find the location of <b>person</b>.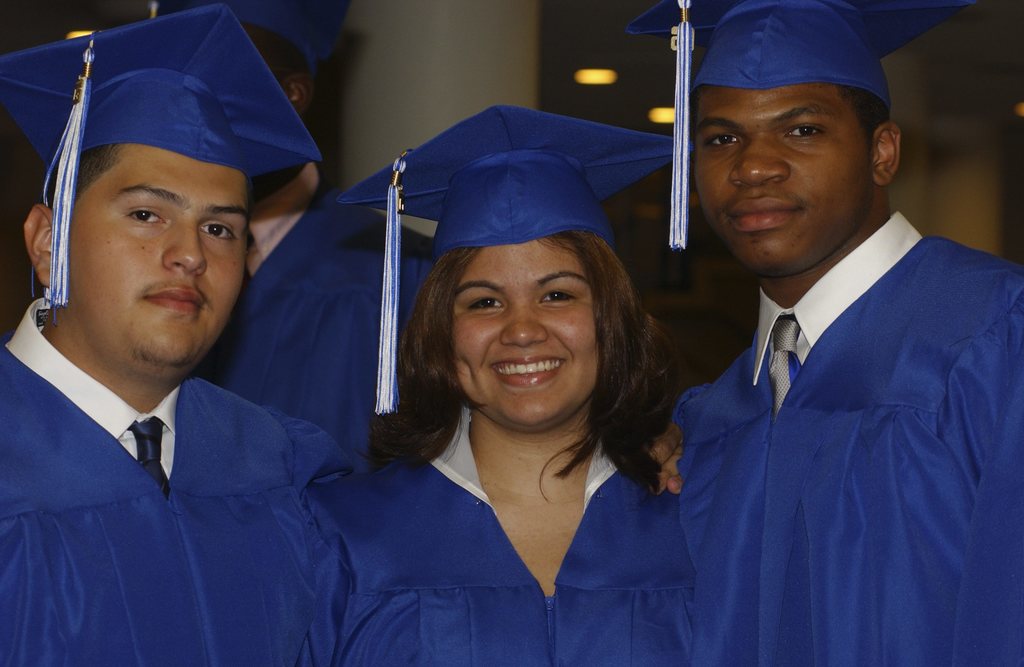
Location: detection(339, 101, 684, 666).
